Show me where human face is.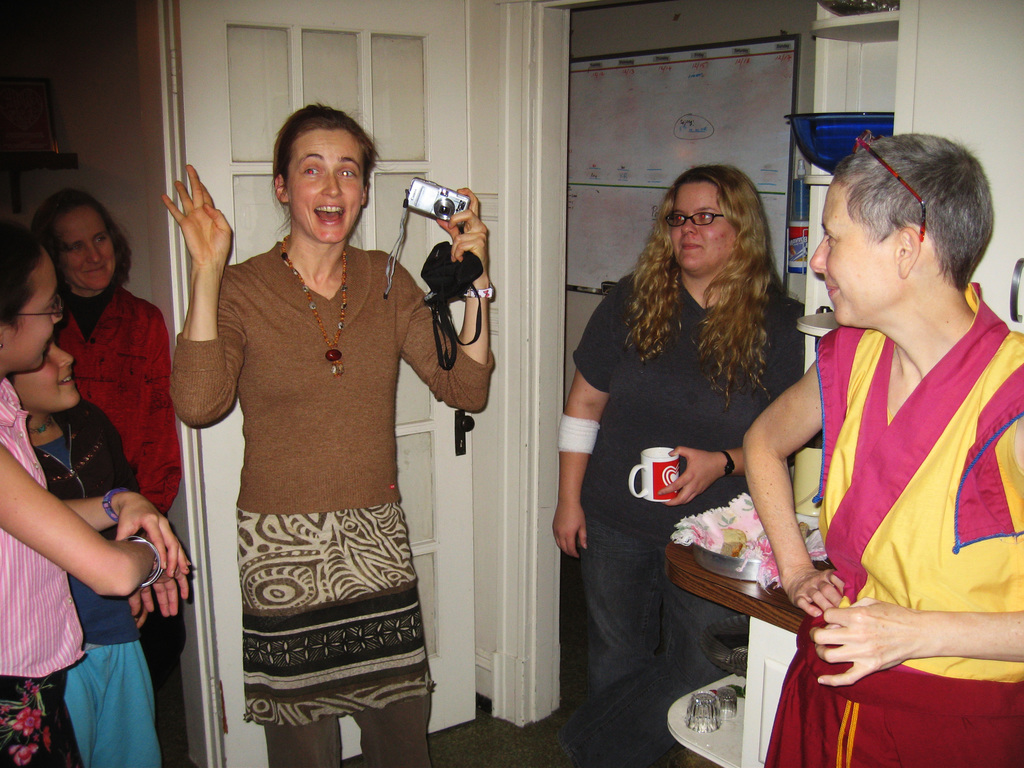
human face is at 8, 355, 75, 412.
